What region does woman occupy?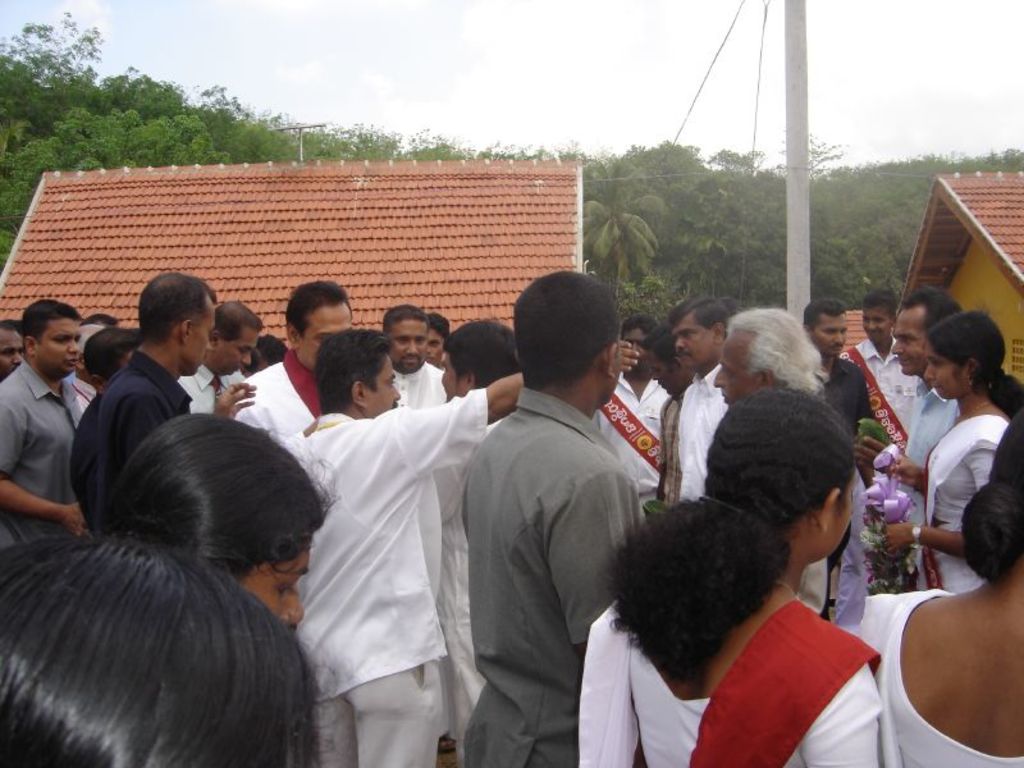
Rect(855, 305, 1023, 594).
